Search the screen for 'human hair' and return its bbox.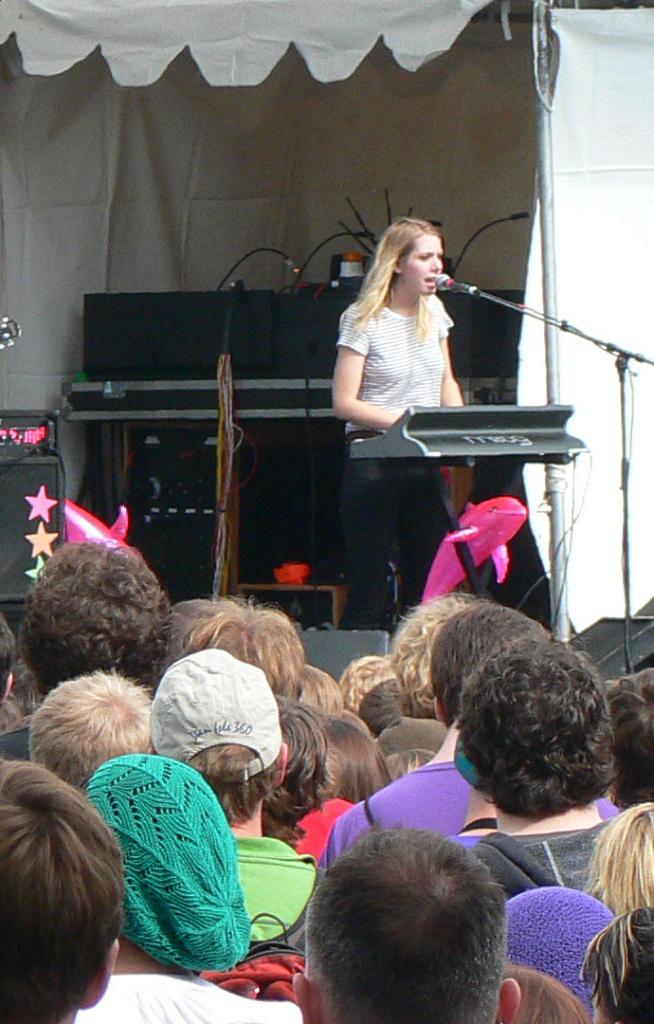
Found: <bbox>26, 667, 154, 802</bbox>.
